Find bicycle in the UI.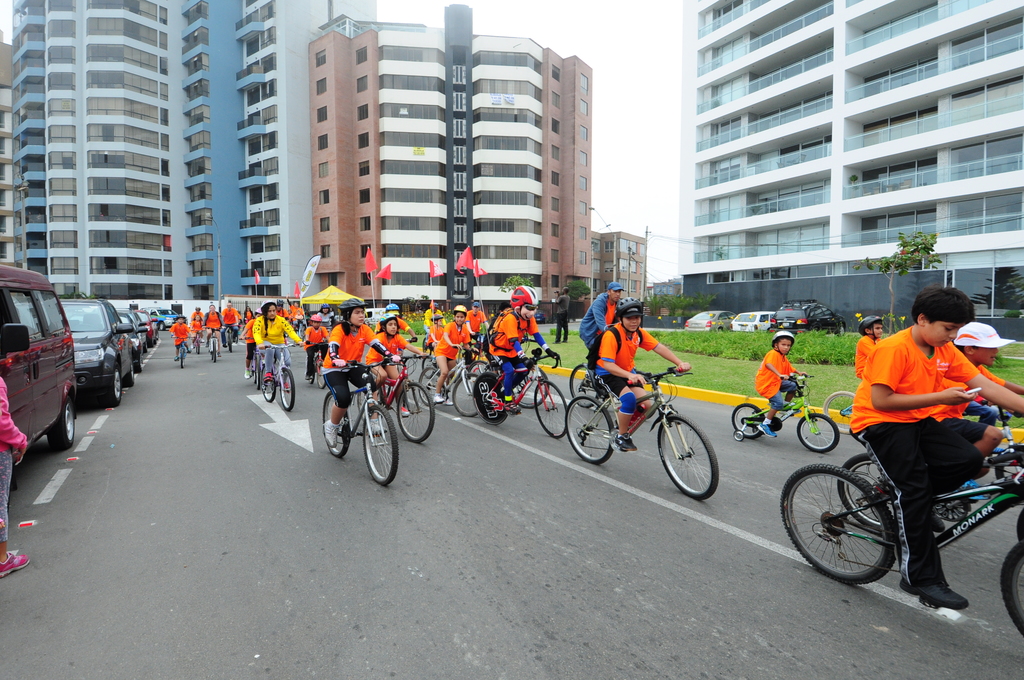
UI element at {"x1": 205, "y1": 322, "x2": 218, "y2": 364}.
